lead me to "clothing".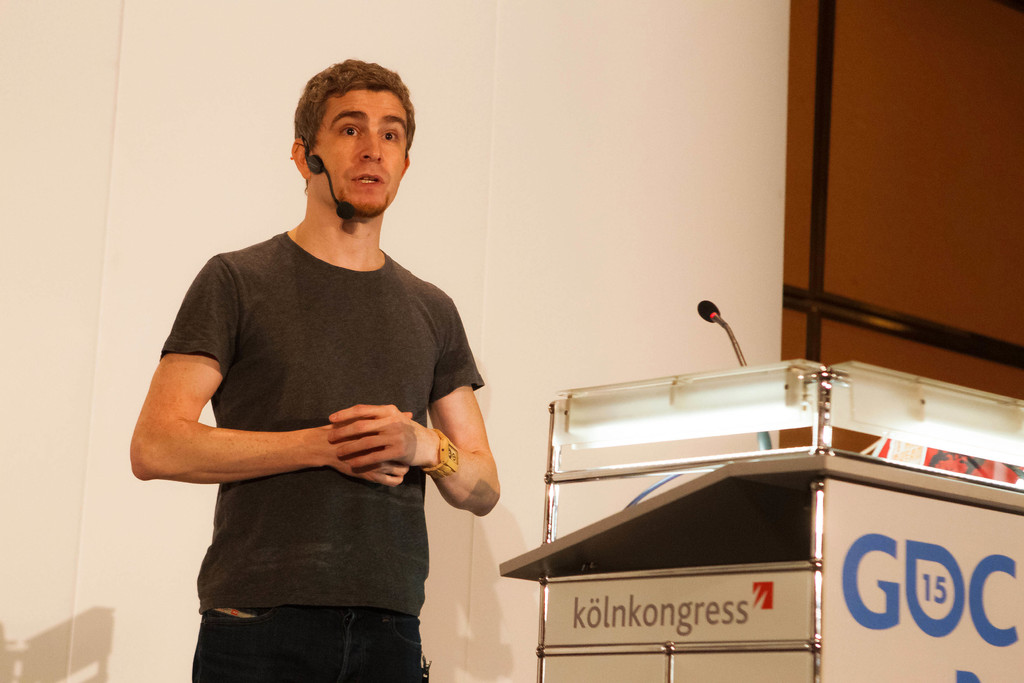
Lead to (157,188,473,650).
